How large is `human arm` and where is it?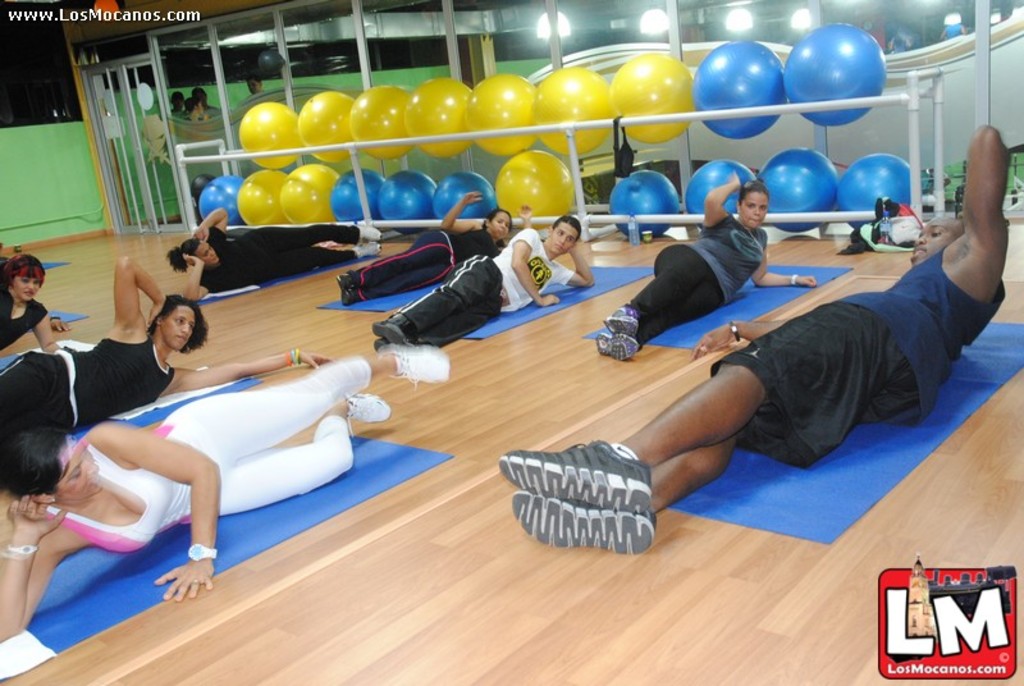
Bounding box: left=168, top=344, right=332, bottom=390.
